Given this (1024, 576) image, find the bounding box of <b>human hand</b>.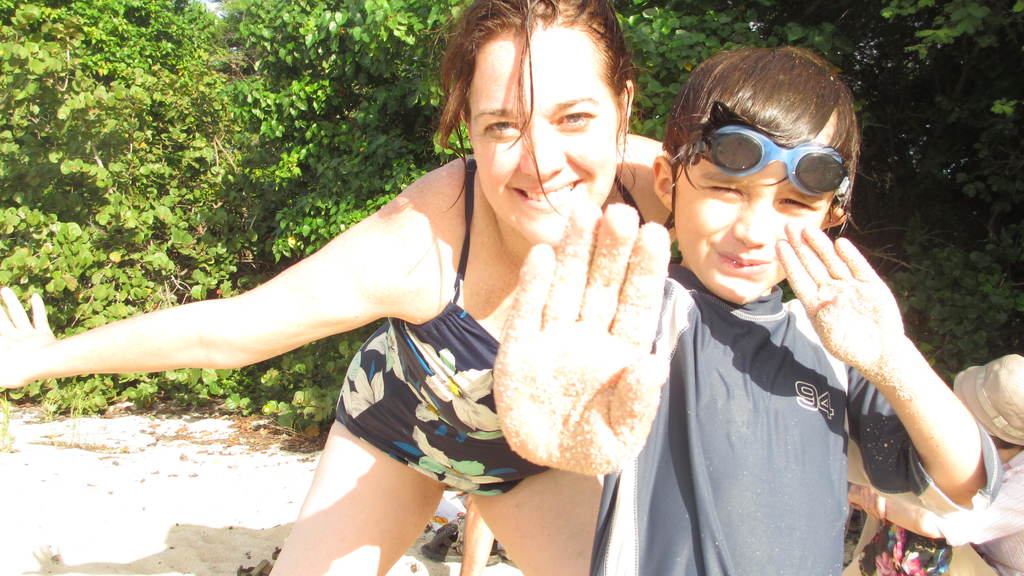
[481, 205, 672, 487].
